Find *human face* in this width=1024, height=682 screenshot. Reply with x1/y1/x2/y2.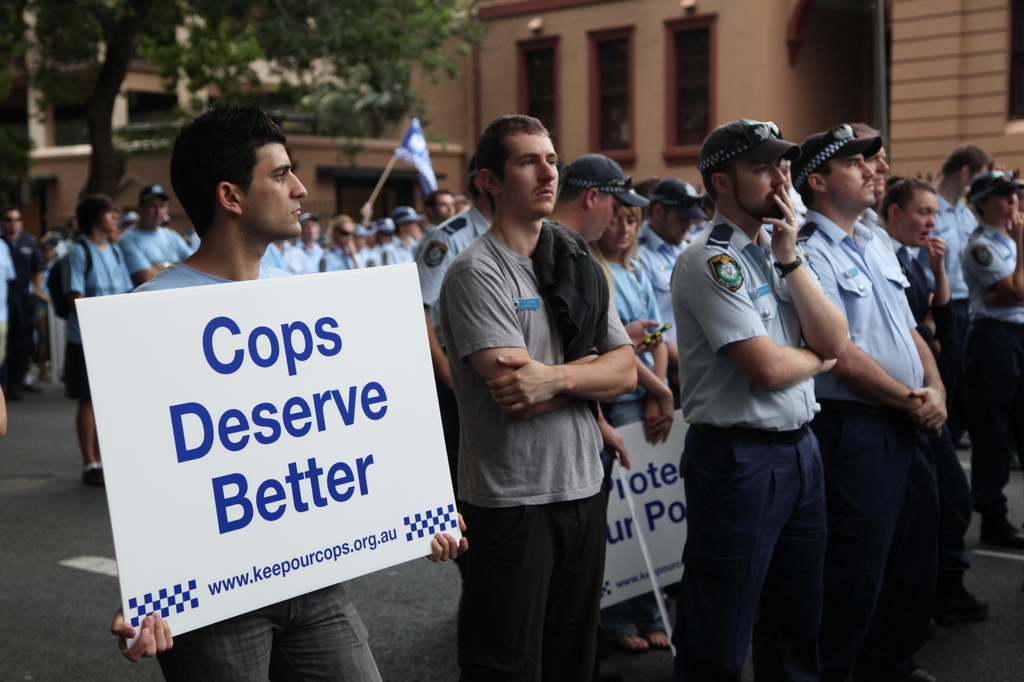
502/132/559/220.
